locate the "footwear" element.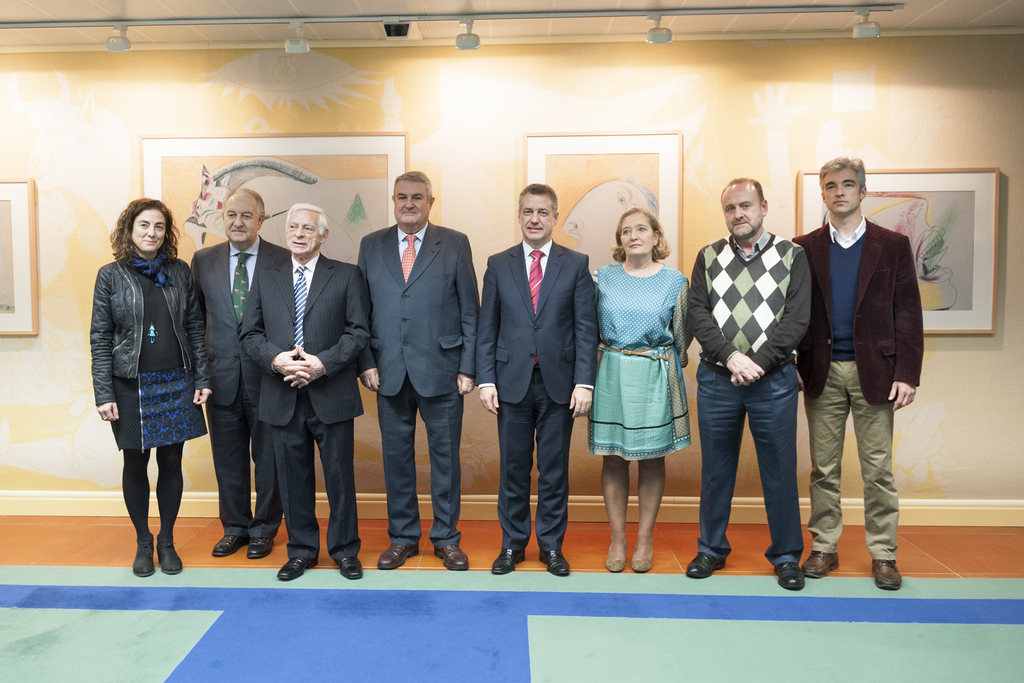
Element bbox: region(243, 541, 273, 554).
